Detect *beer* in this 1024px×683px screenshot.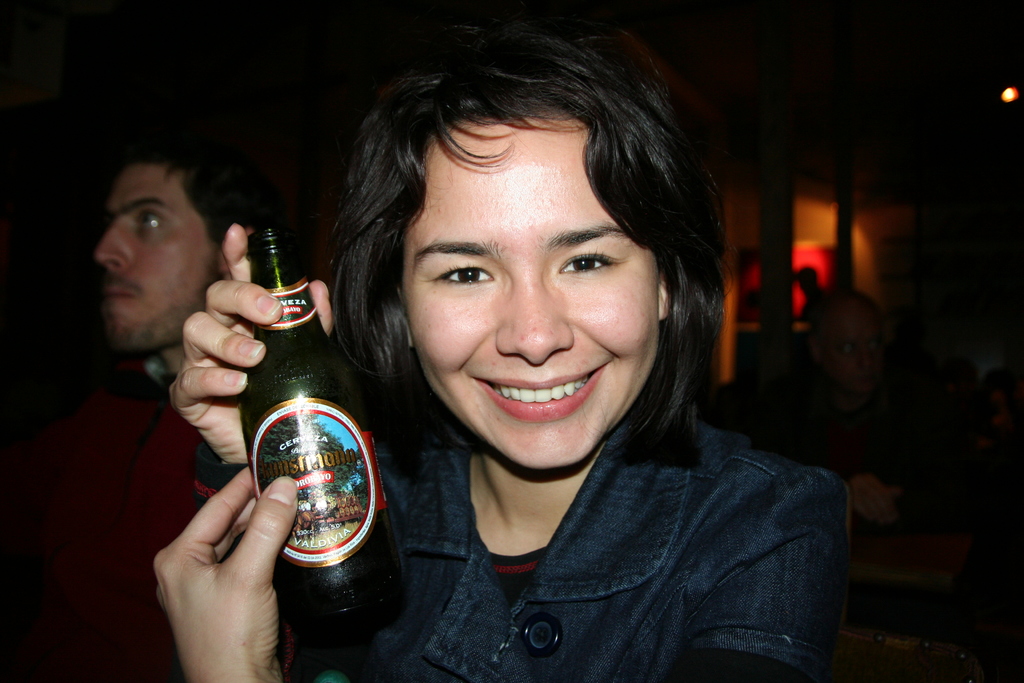
Detection: pyautogui.locateOnScreen(221, 210, 417, 668).
